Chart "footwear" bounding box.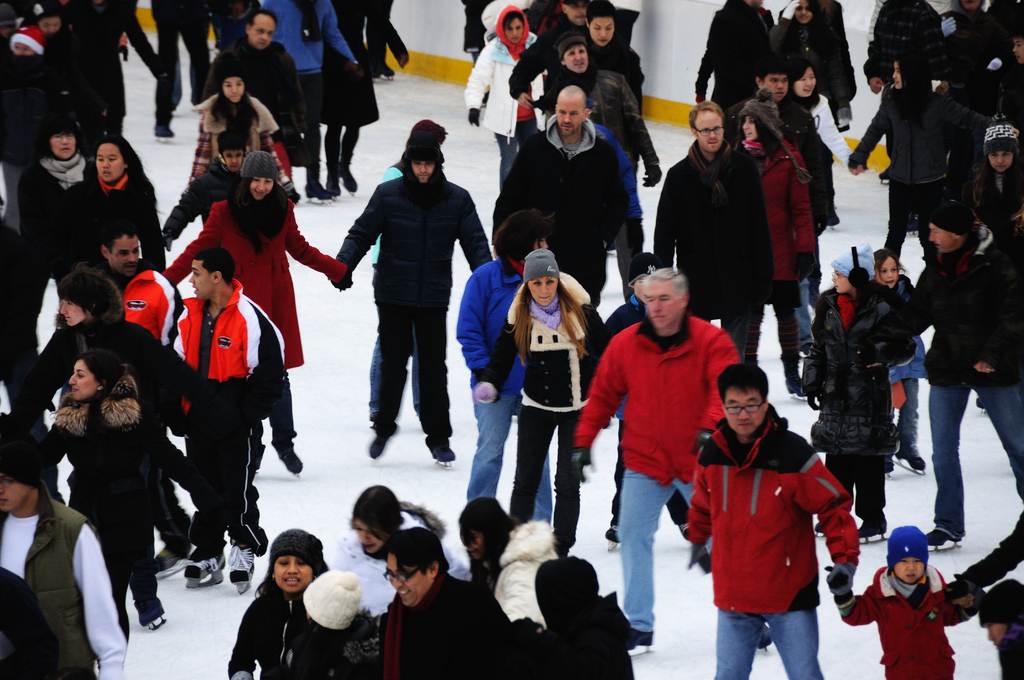
Charted: (x1=788, y1=369, x2=818, y2=404).
